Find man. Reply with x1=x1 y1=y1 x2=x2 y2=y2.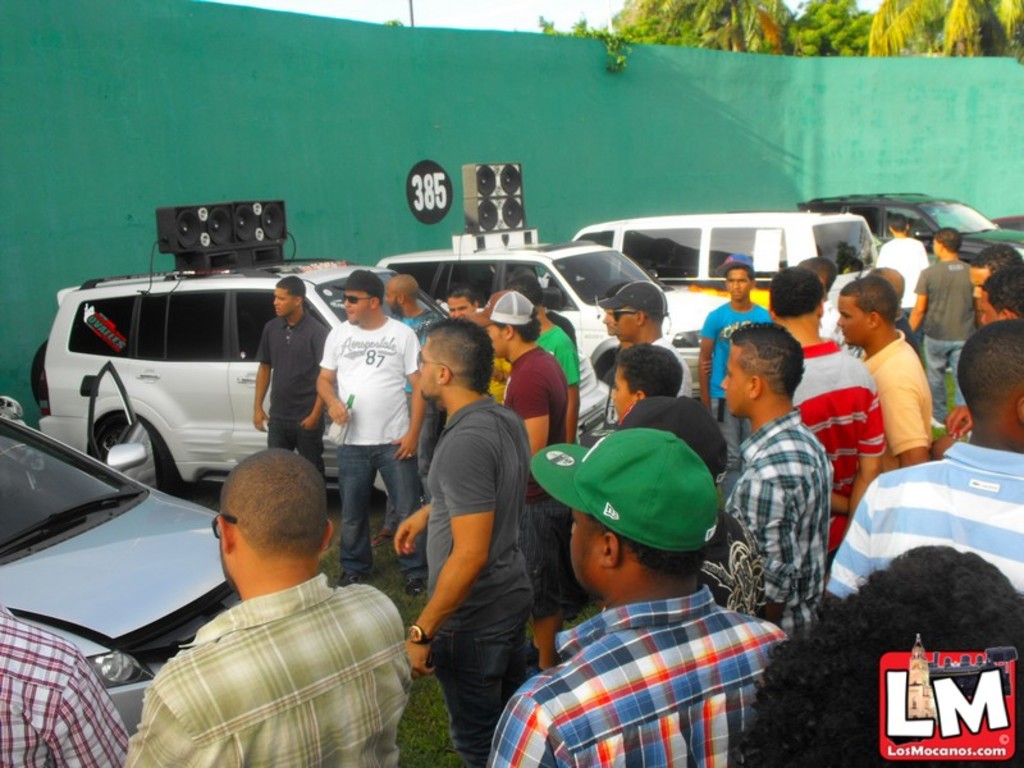
x1=835 y1=284 x2=937 y2=509.
